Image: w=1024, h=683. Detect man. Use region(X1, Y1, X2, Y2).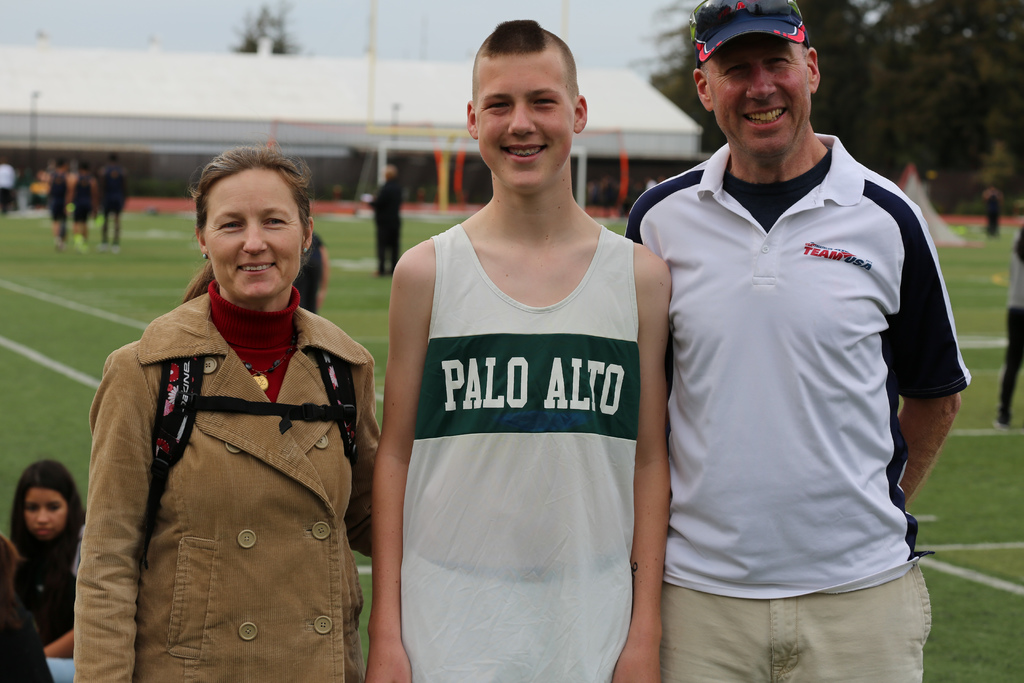
region(995, 212, 1023, 432).
